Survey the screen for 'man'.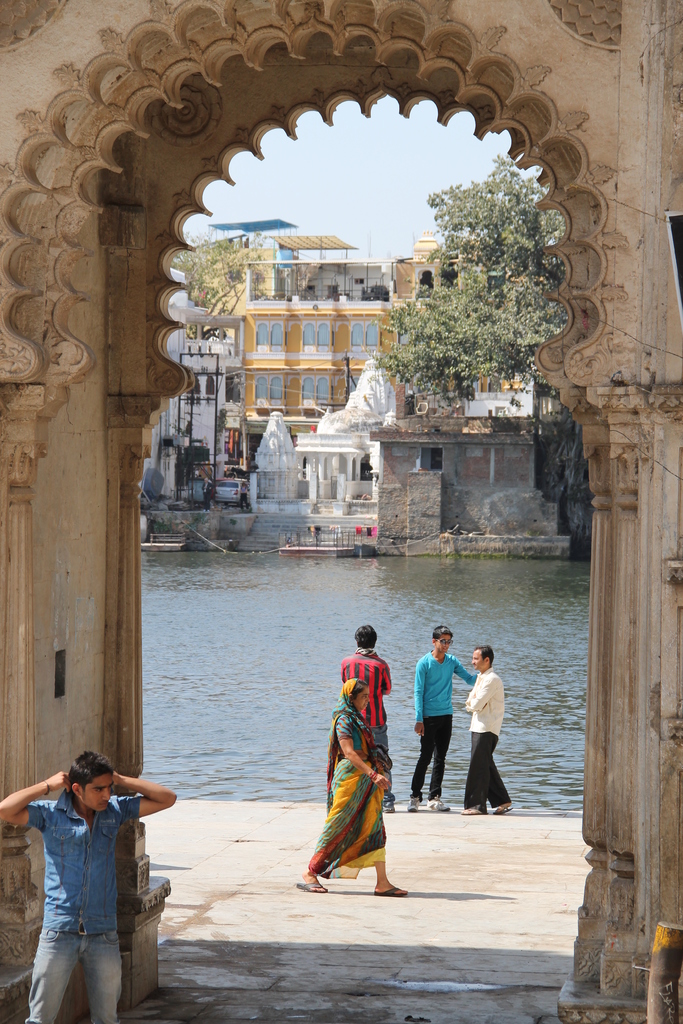
Survey found: {"x1": 450, "y1": 649, "x2": 525, "y2": 817}.
